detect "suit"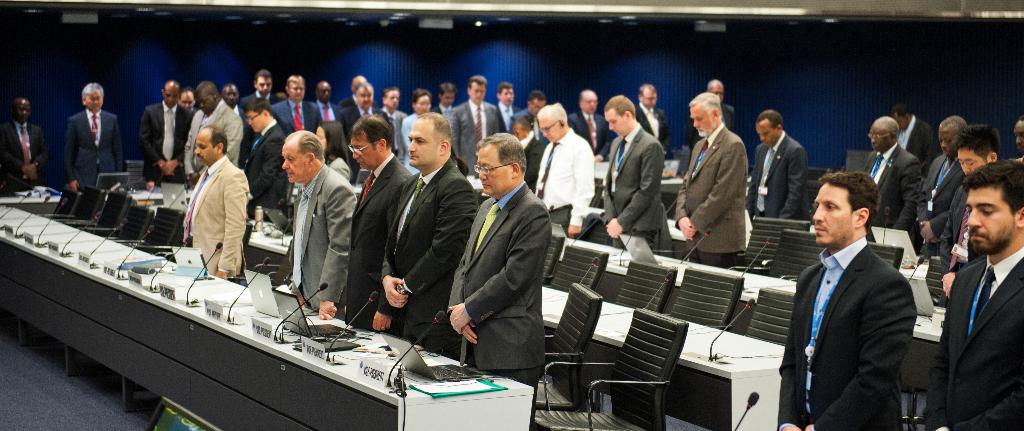
<bbox>683, 94, 758, 269</bbox>
